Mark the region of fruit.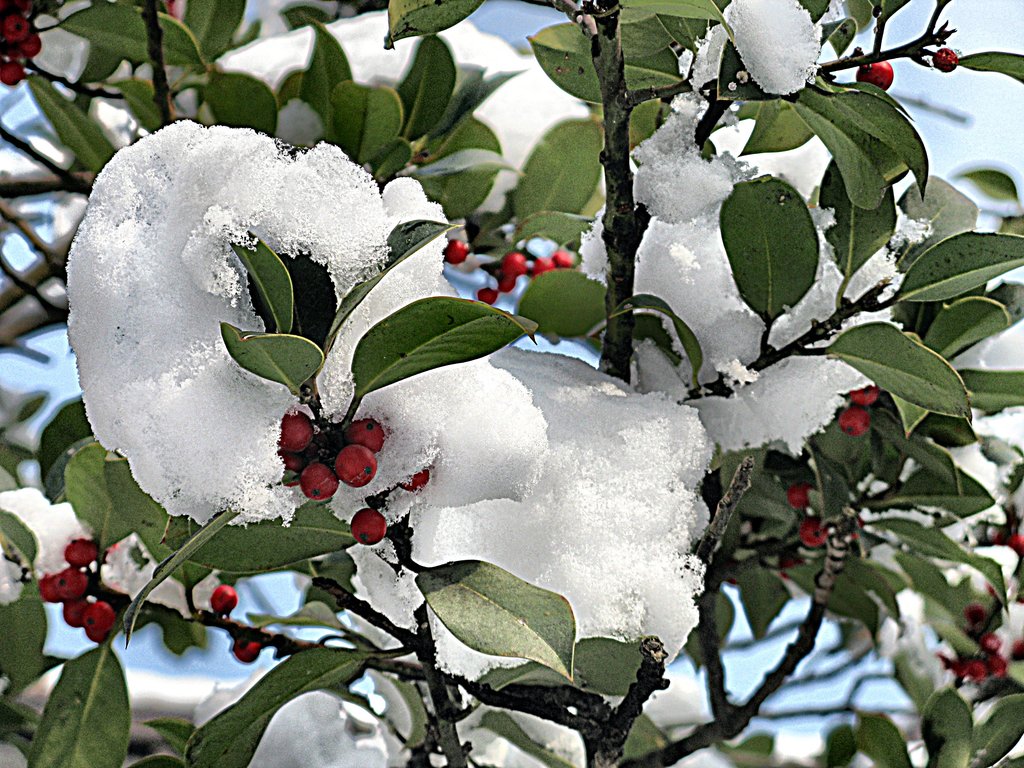
Region: left=472, top=283, right=499, bottom=309.
